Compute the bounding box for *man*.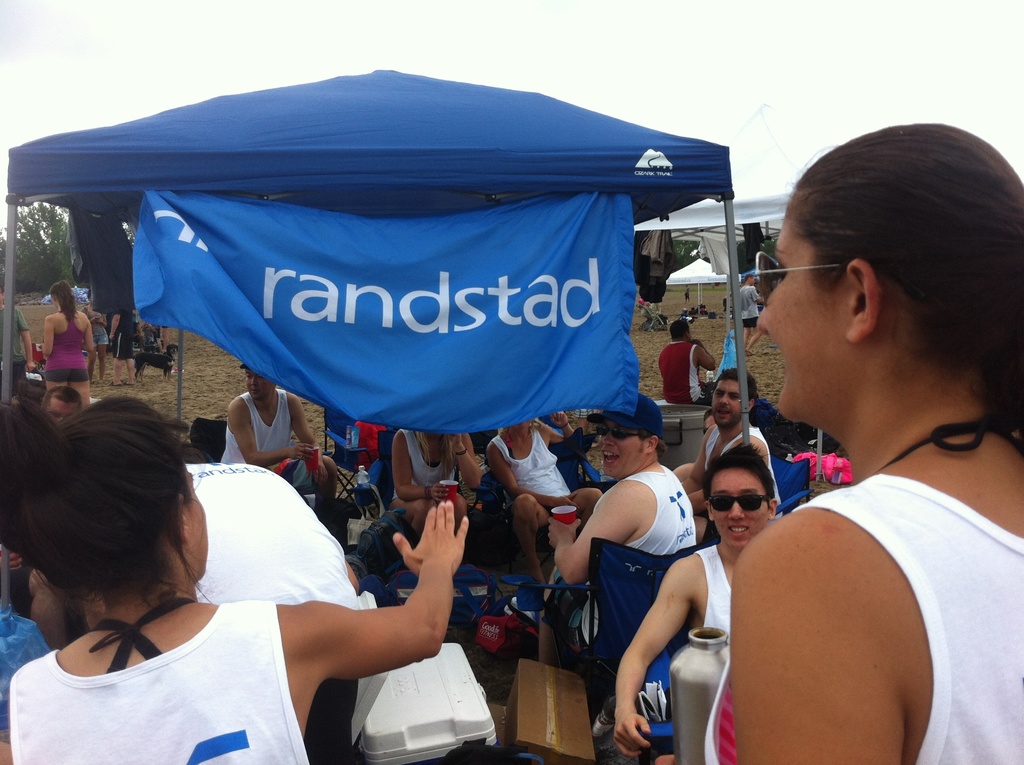
(x1=46, y1=385, x2=79, y2=427).
